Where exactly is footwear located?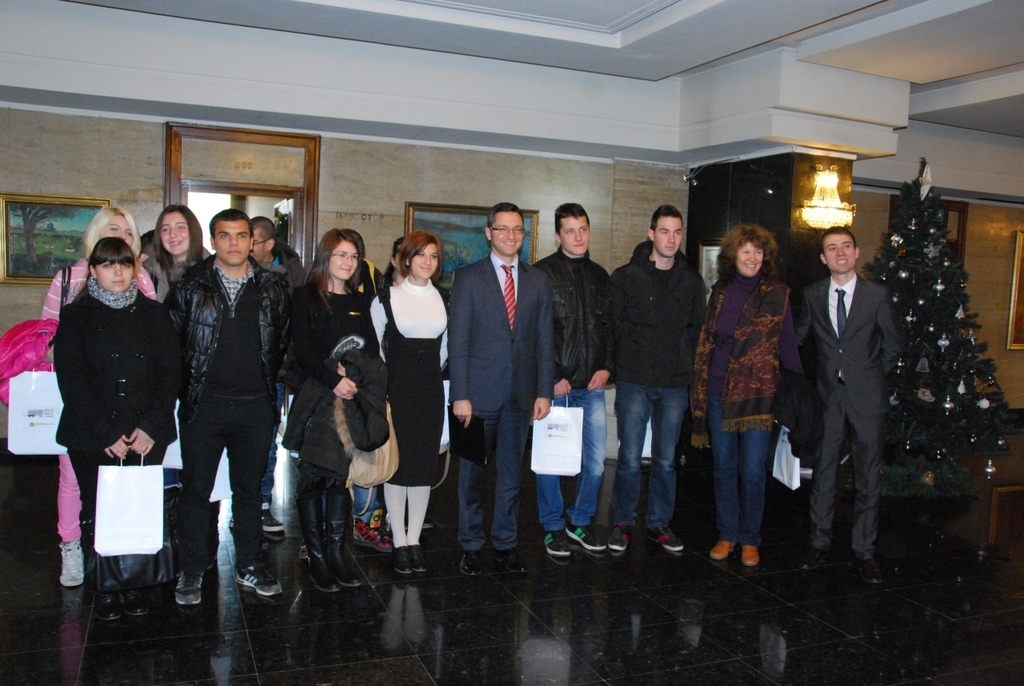
Its bounding box is BBox(407, 544, 424, 575).
